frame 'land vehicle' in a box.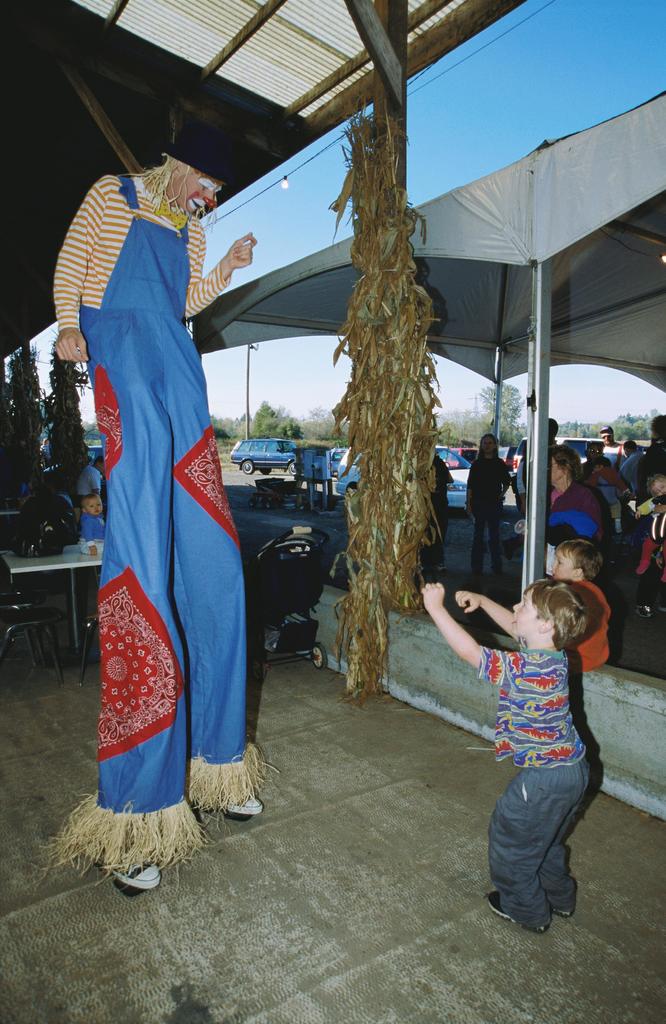
box(330, 450, 348, 476).
